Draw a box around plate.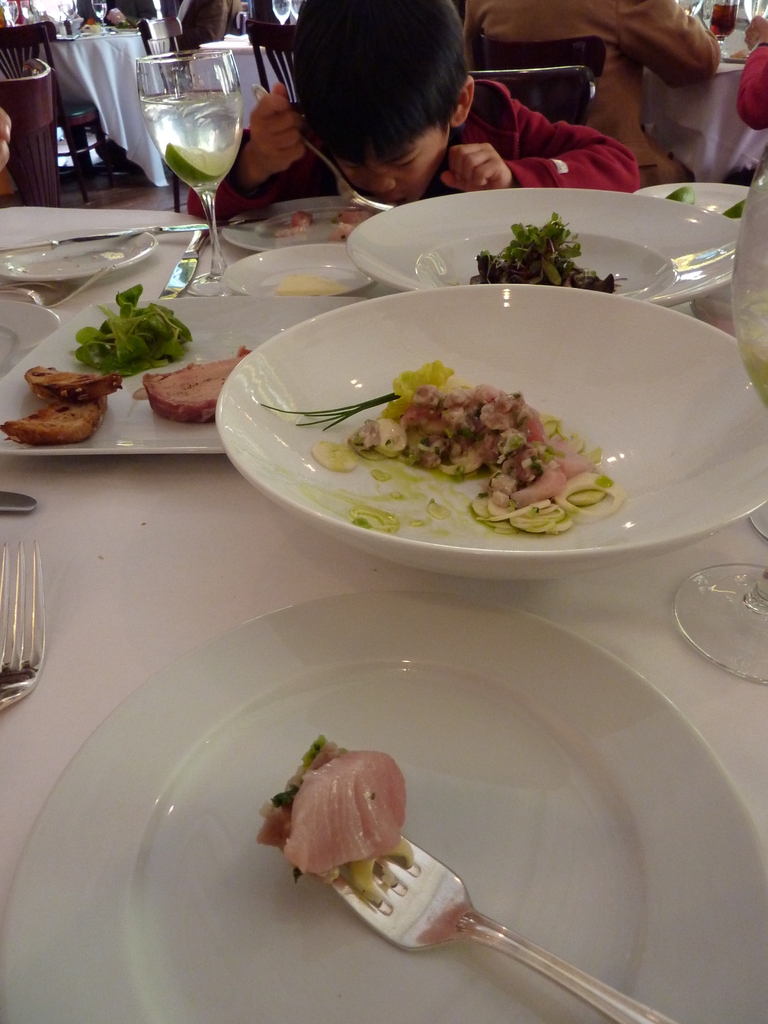
[0, 299, 62, 372].
